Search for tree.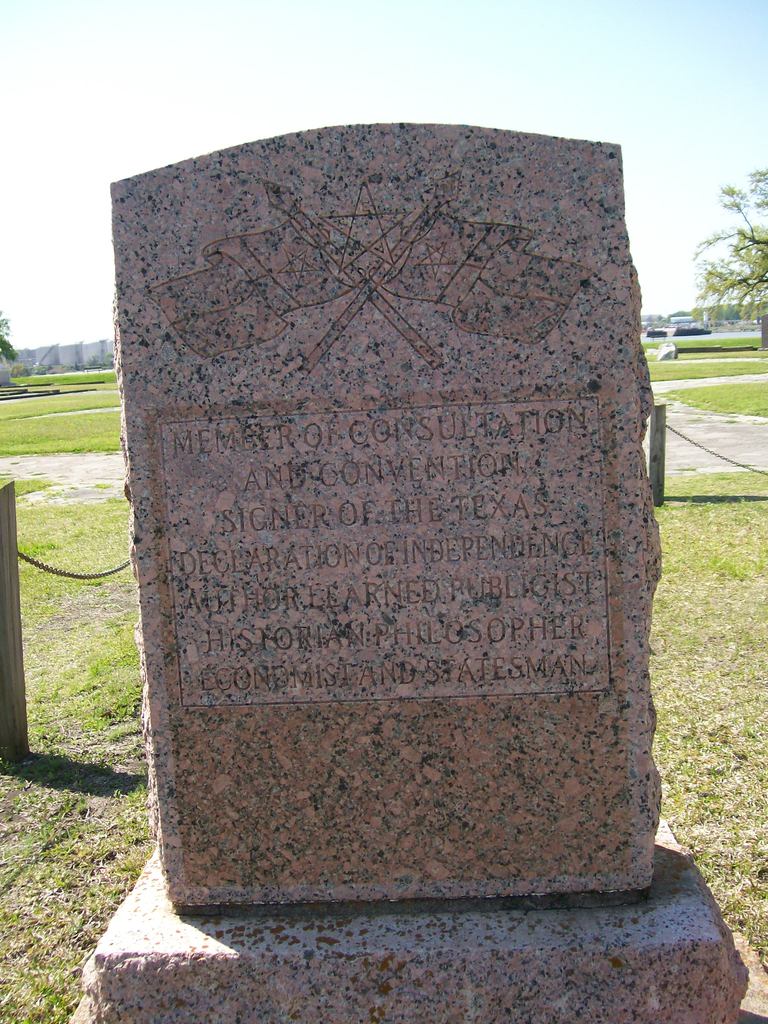
Found at <region>660, 308, 675, 331</region>.
